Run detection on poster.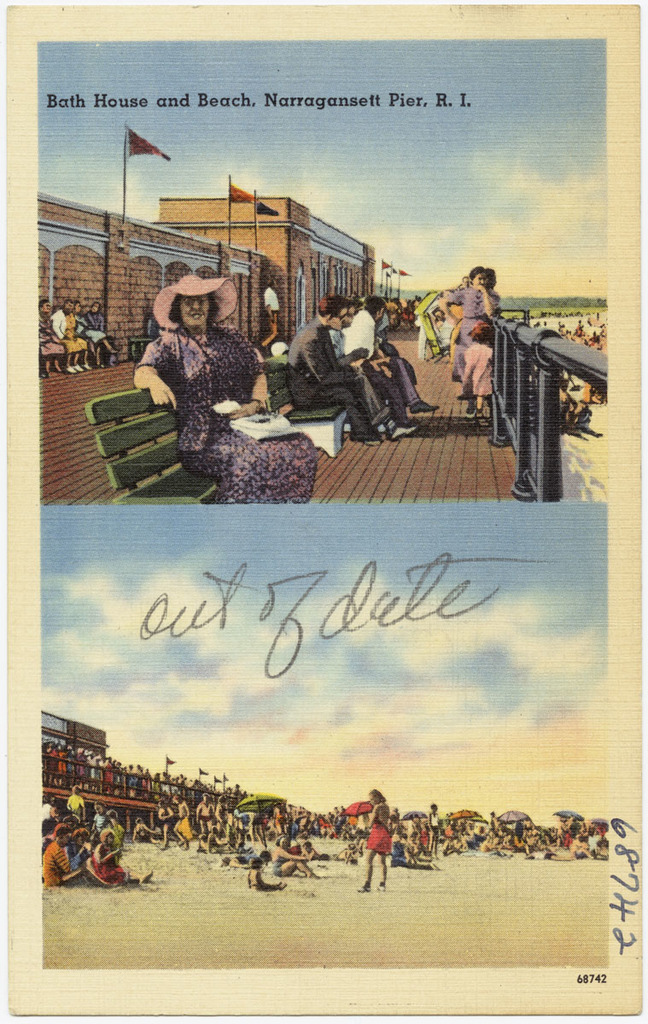
Result: select_region(0, 0, 647, 1023).
